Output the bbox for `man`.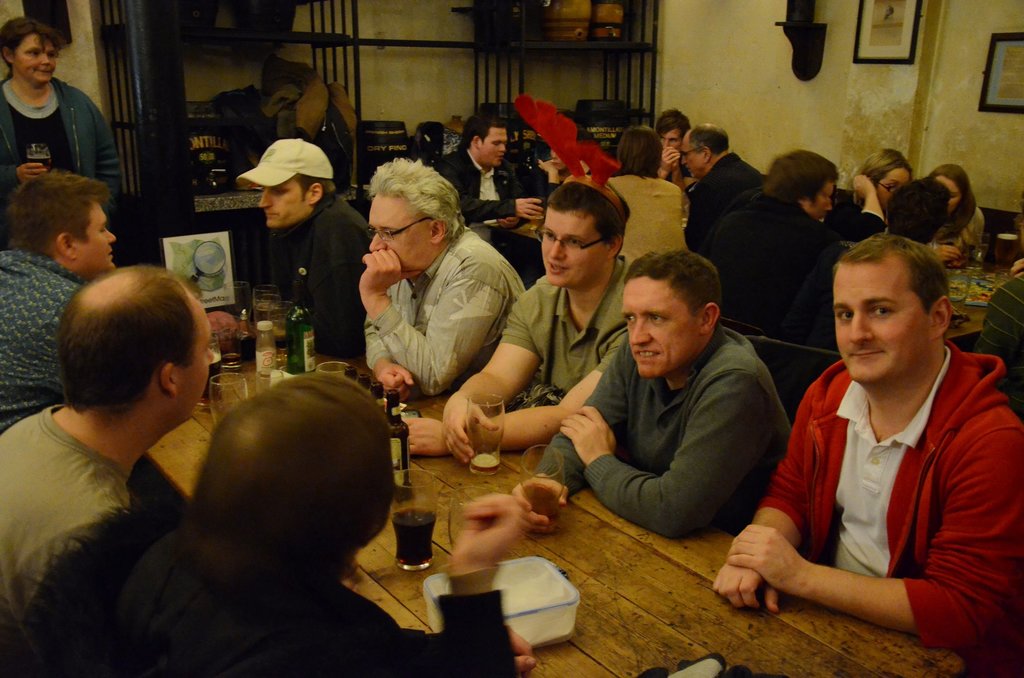
[0,18,135,244].
